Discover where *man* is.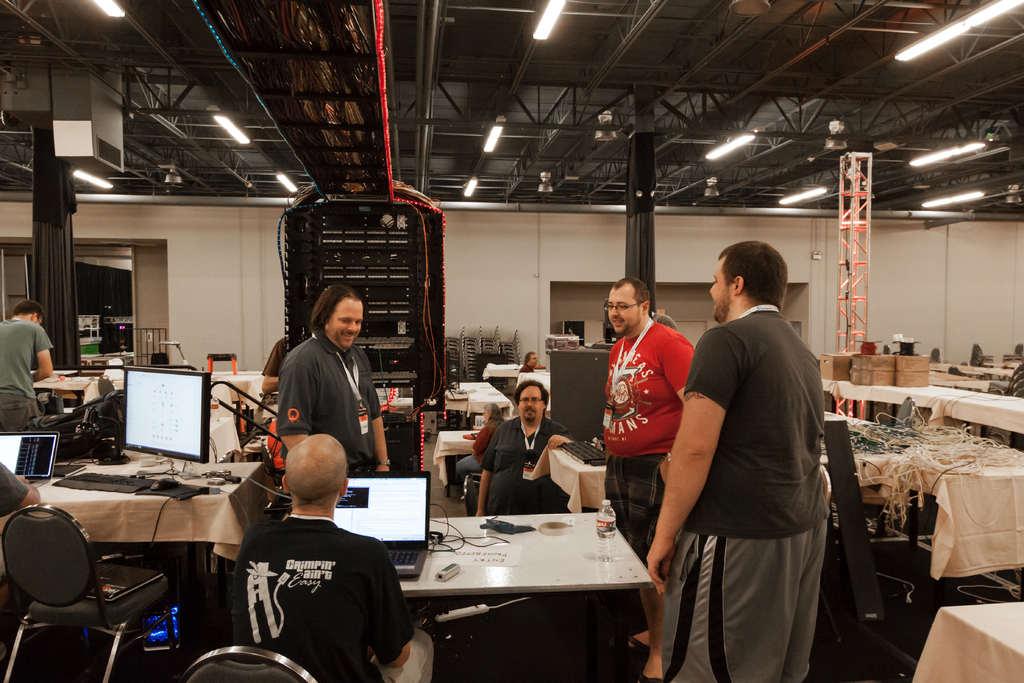
Discovered at <region>604, 273, 698, 682</region>.
